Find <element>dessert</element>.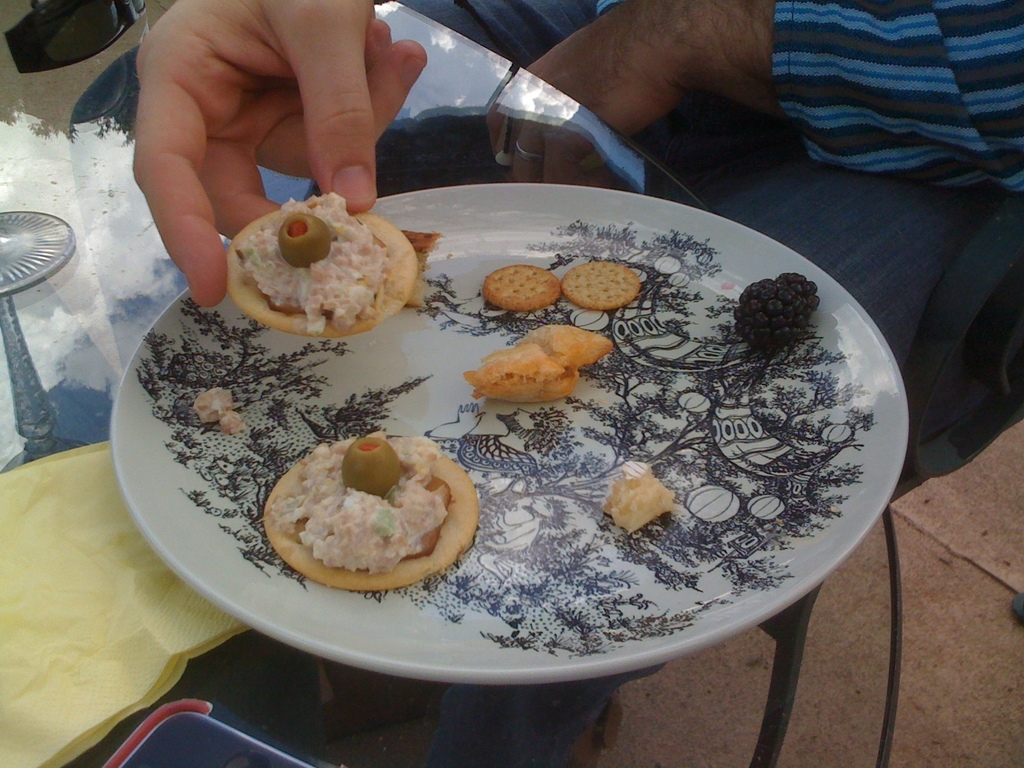
select_region(227, 190, 417, 346).
